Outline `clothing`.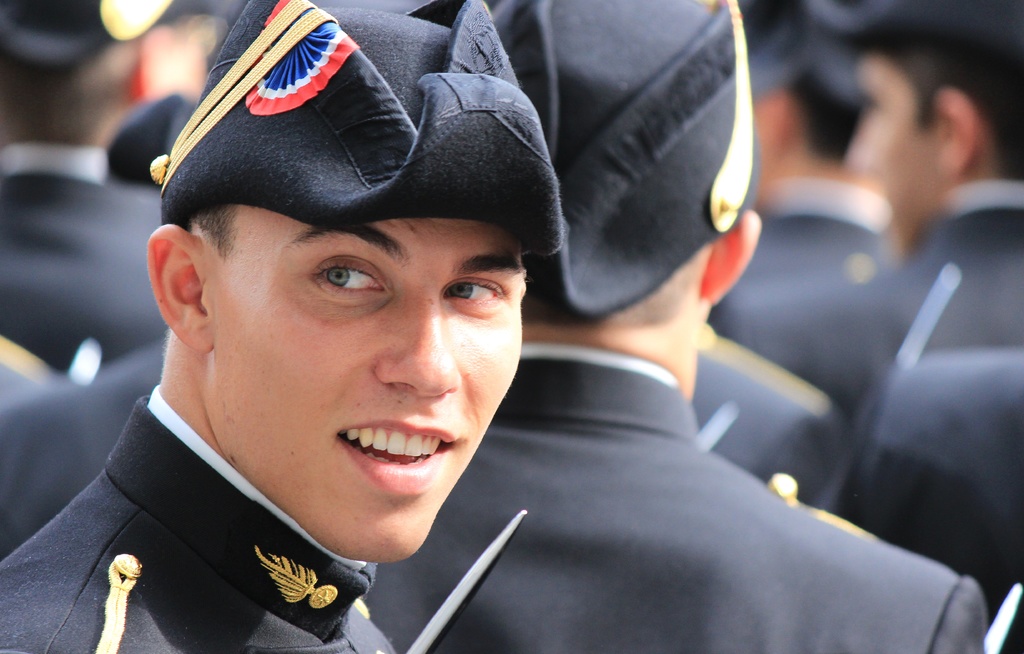
Outline: (712,219,908,402).
